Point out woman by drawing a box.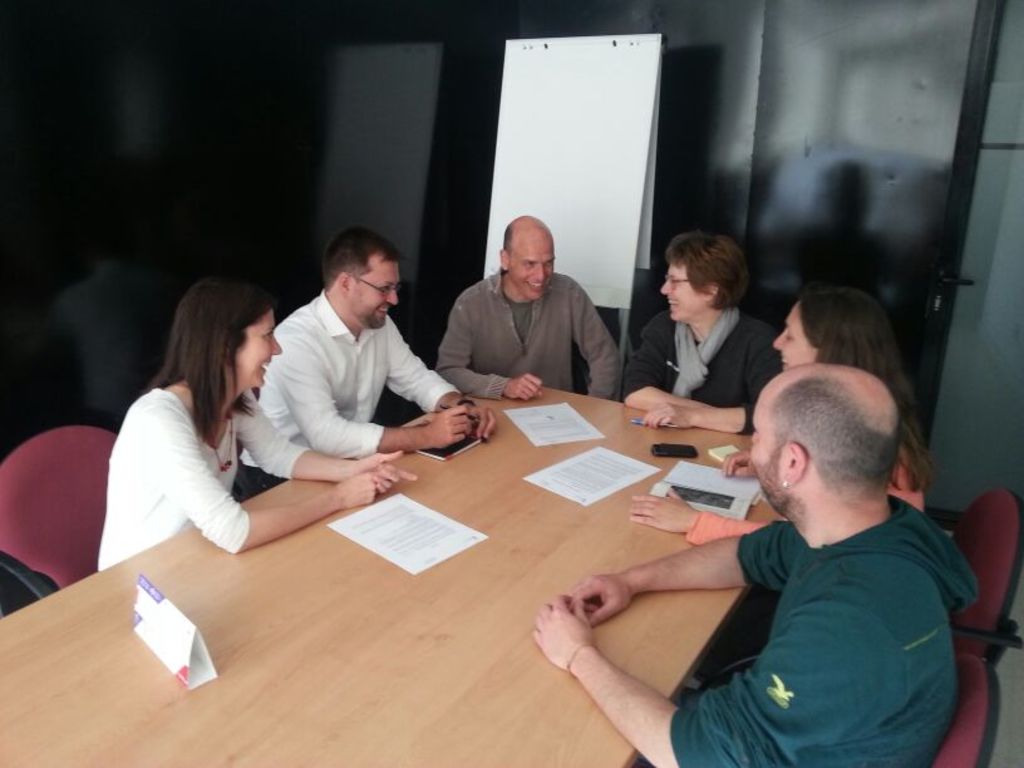
pyautogui.locateOnScreen(630, 285, 930, 561).
